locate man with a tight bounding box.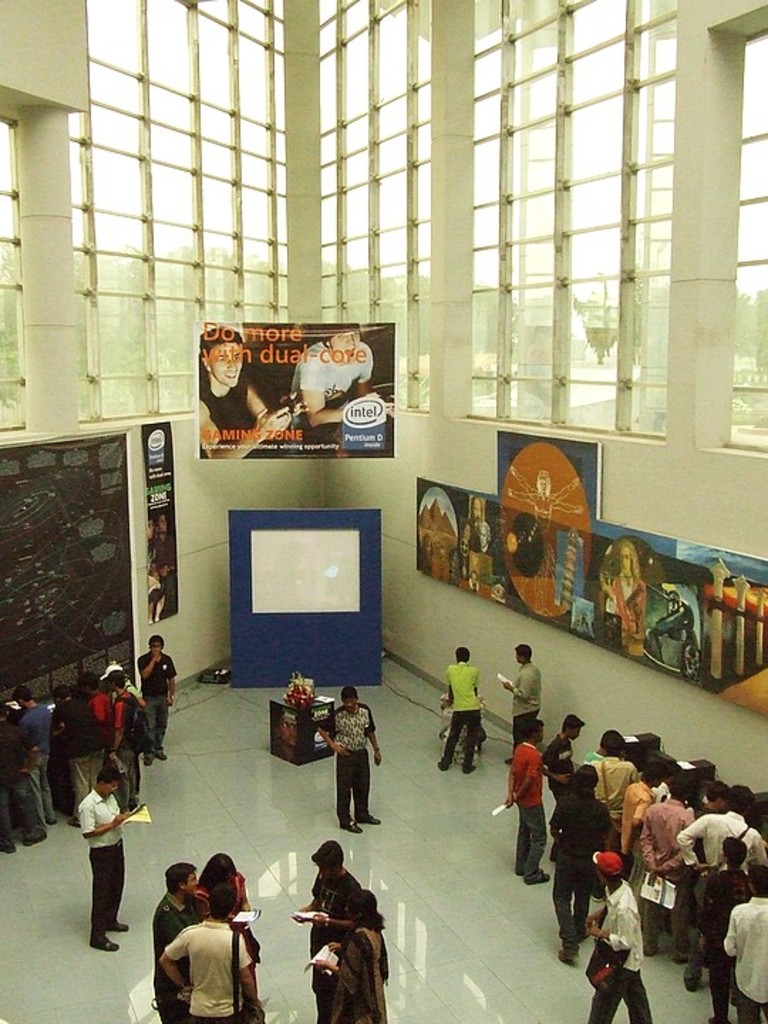
bbox=(498, 646, 545, 768).
